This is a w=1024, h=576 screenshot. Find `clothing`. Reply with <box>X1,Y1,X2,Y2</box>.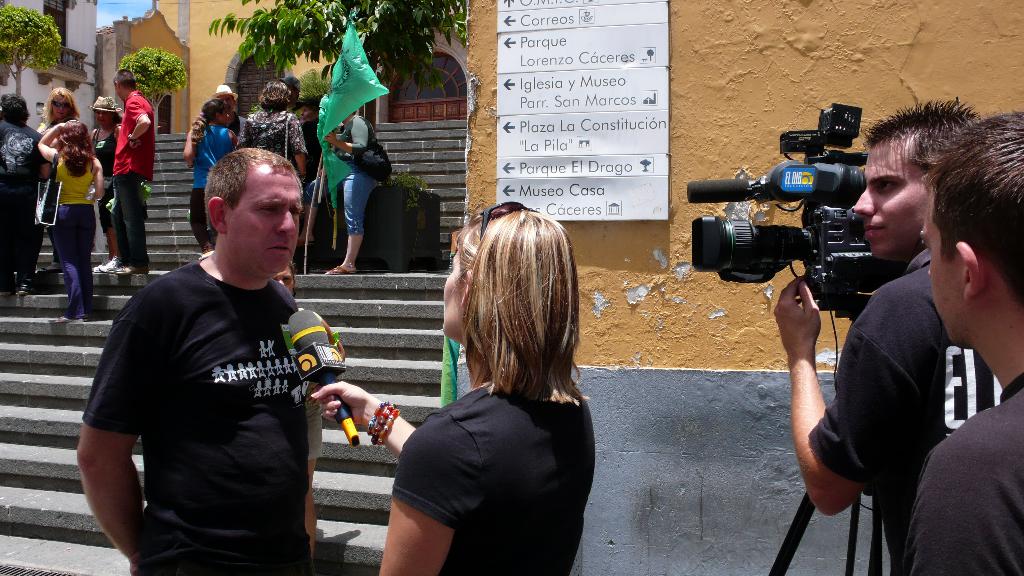
<box>189,122,240,246</box>.
